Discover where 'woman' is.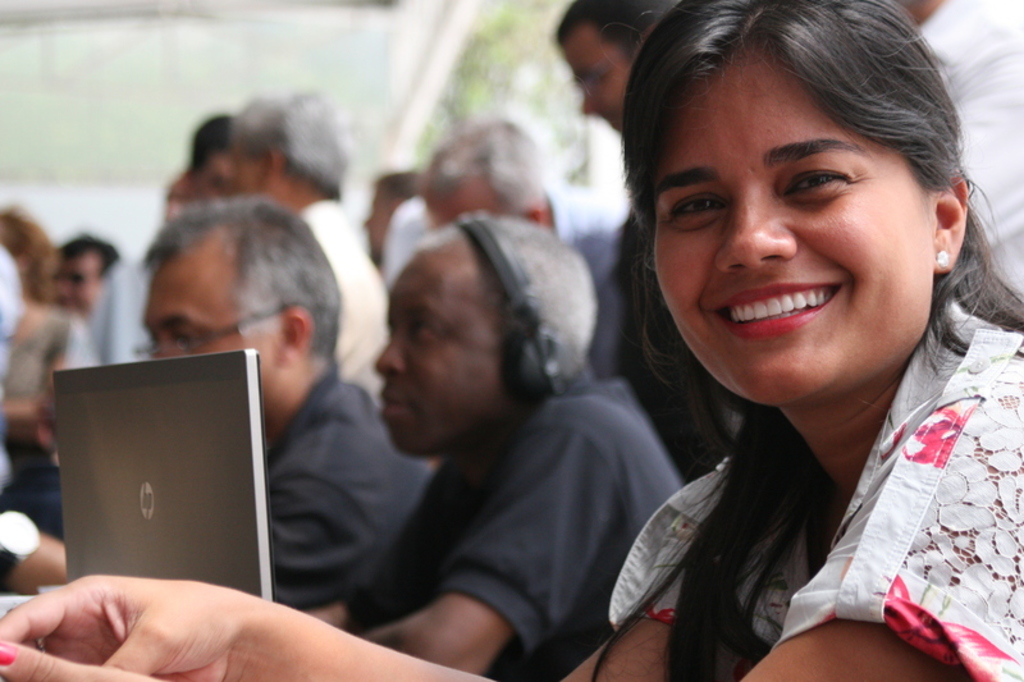
Discovered at [0,4,1023,681].
